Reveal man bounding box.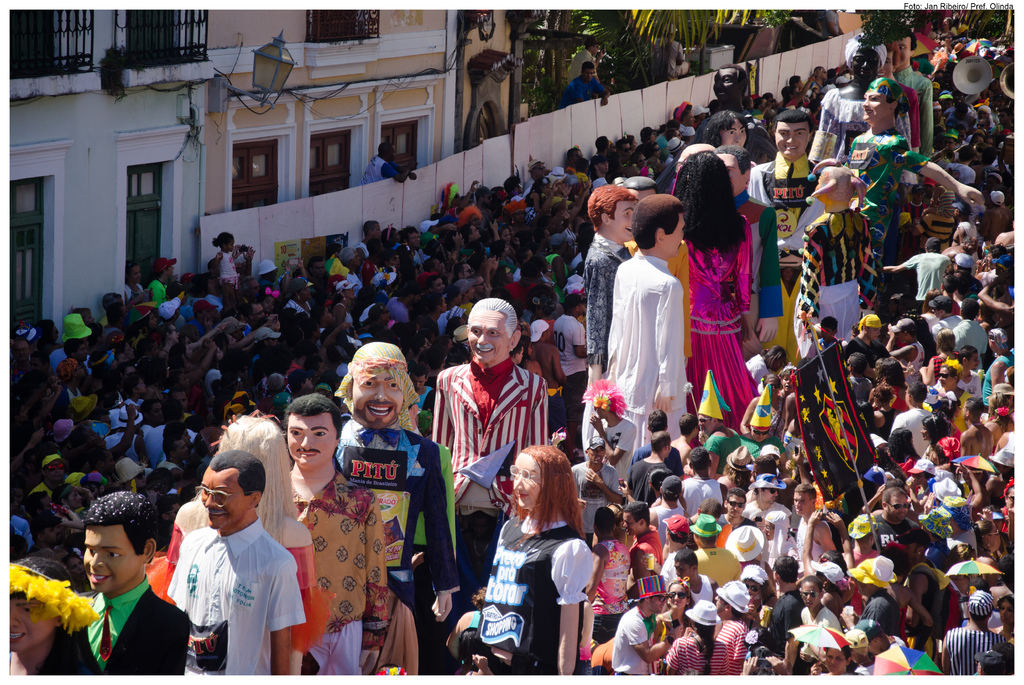
Revealed: bbox=(620, 503, 666, 587).
